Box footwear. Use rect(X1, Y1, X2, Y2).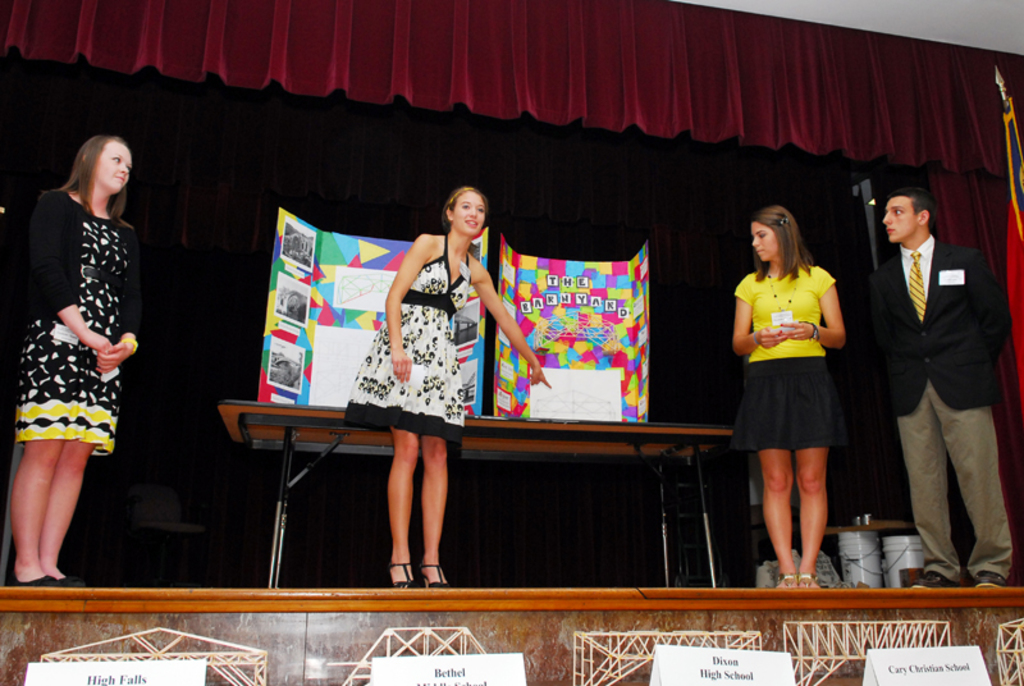
rect(910, 568, 950, 587).
